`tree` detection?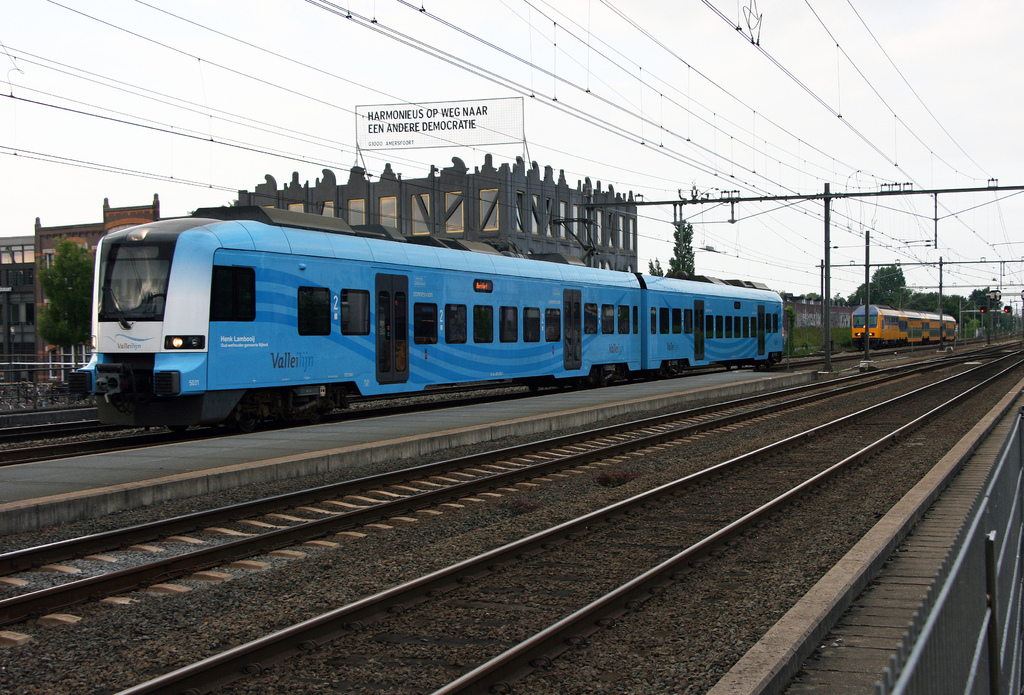
668 215 699 284
